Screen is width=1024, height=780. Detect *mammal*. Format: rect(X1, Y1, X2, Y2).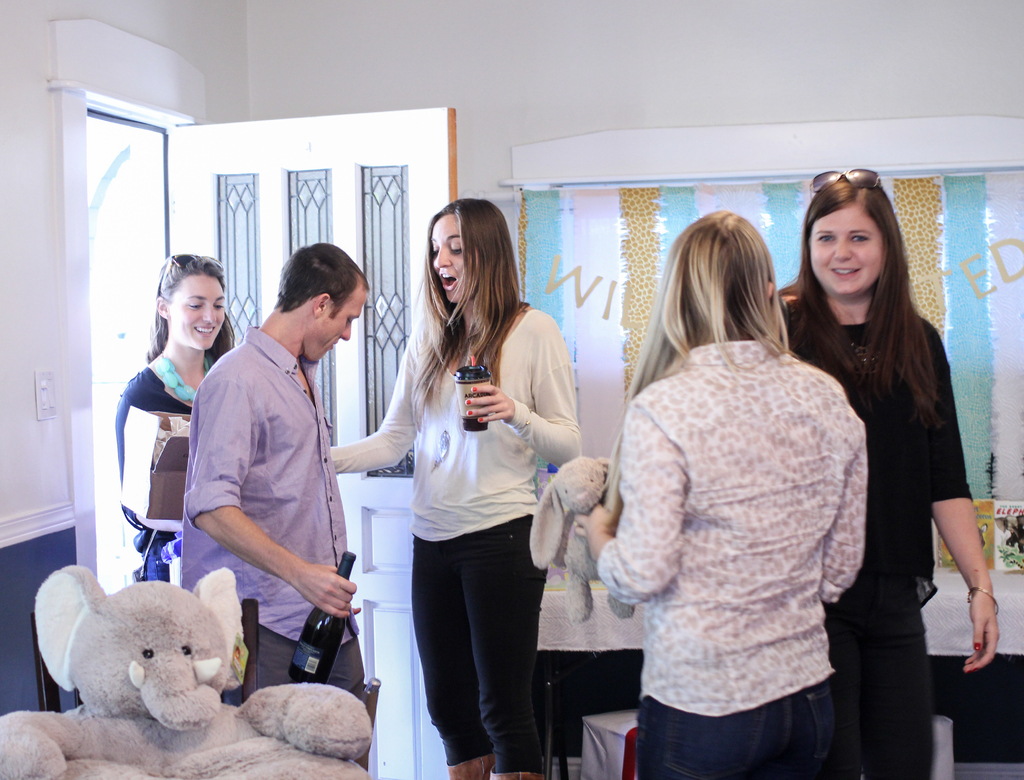
rect(180, 240, 367, 777).
